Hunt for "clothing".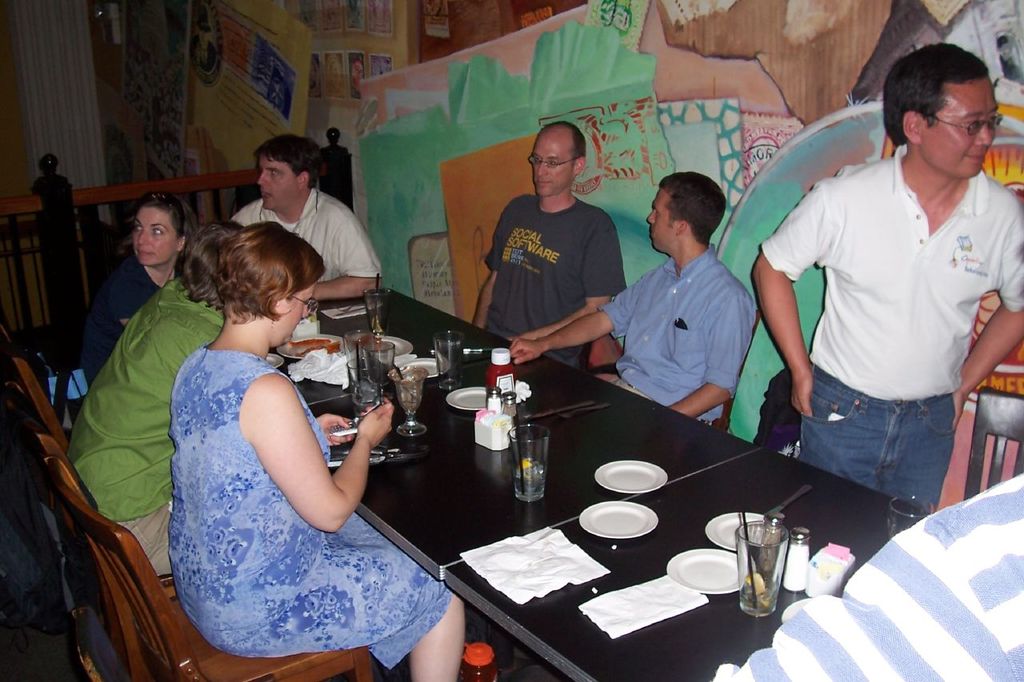
Hunted down at {"left": 761, "top": 144, "right": 1023, "bottom": 504}.
